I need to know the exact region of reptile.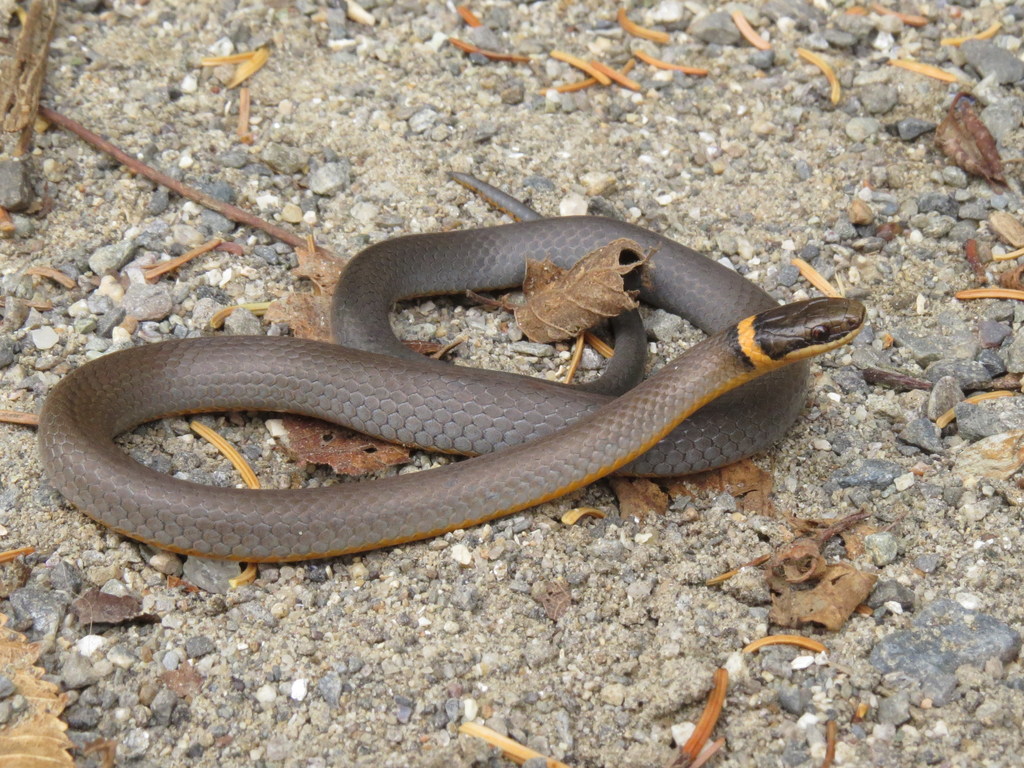
Region: (32, 168, 873, 562).
